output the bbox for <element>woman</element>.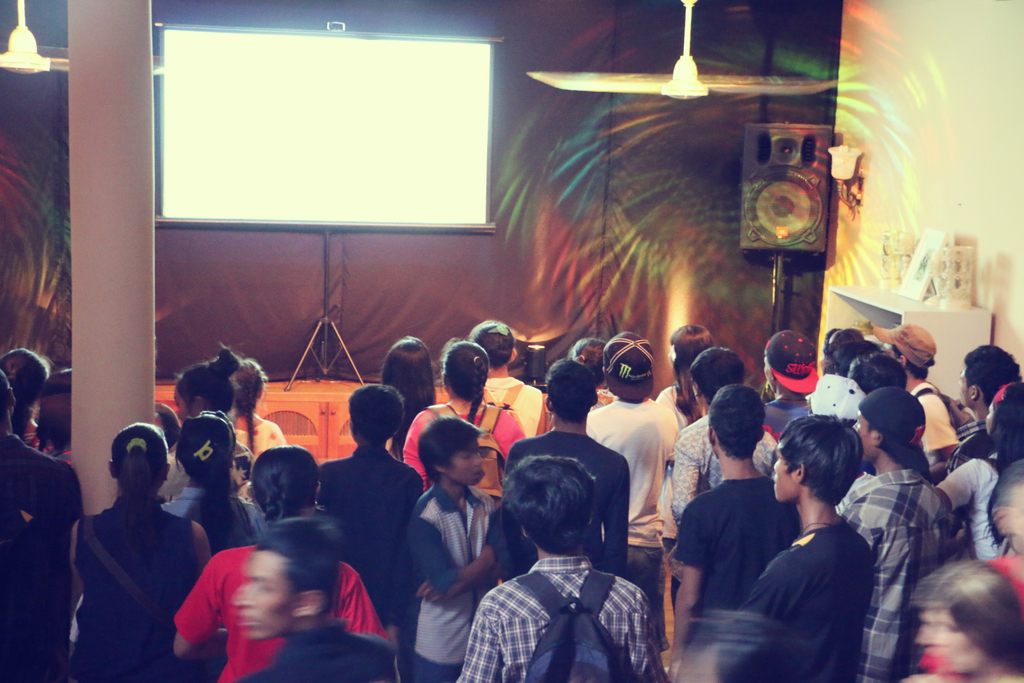
x1=380, y1=336, x2=442, y2=462.
